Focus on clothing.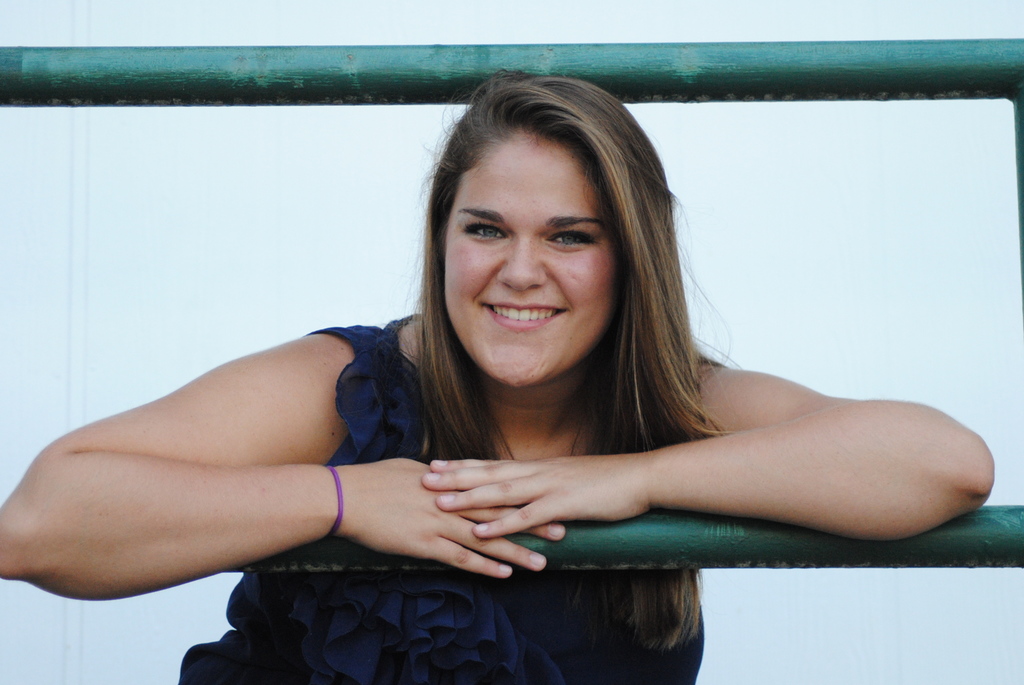
Focused at Rect(175, 307, 726, 684).
